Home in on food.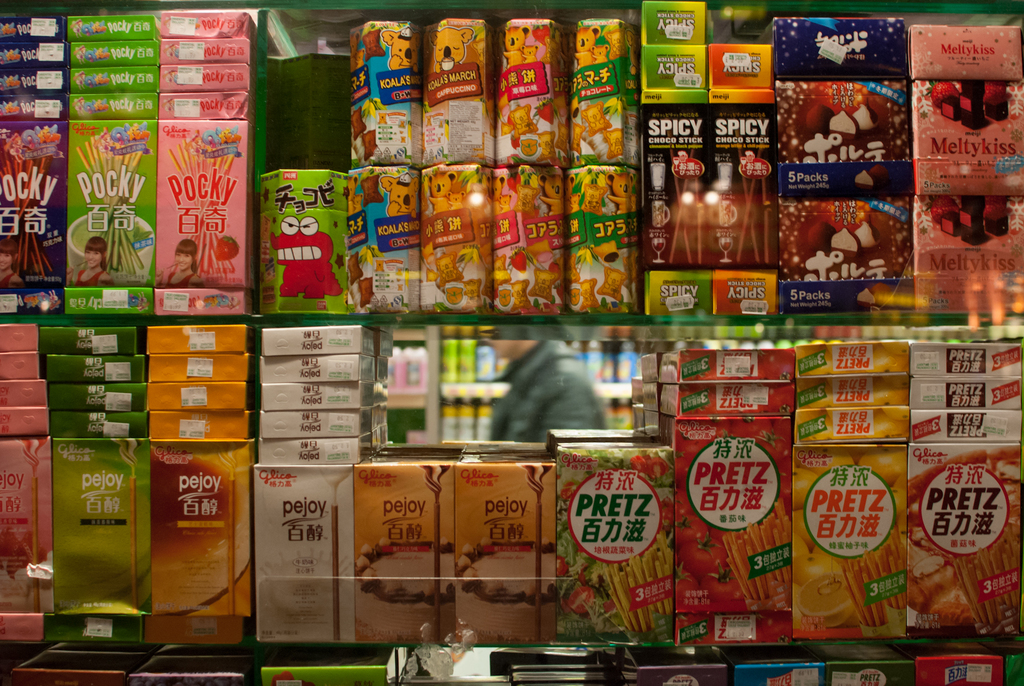
Homed in at box(458, 537, 558, 604).
